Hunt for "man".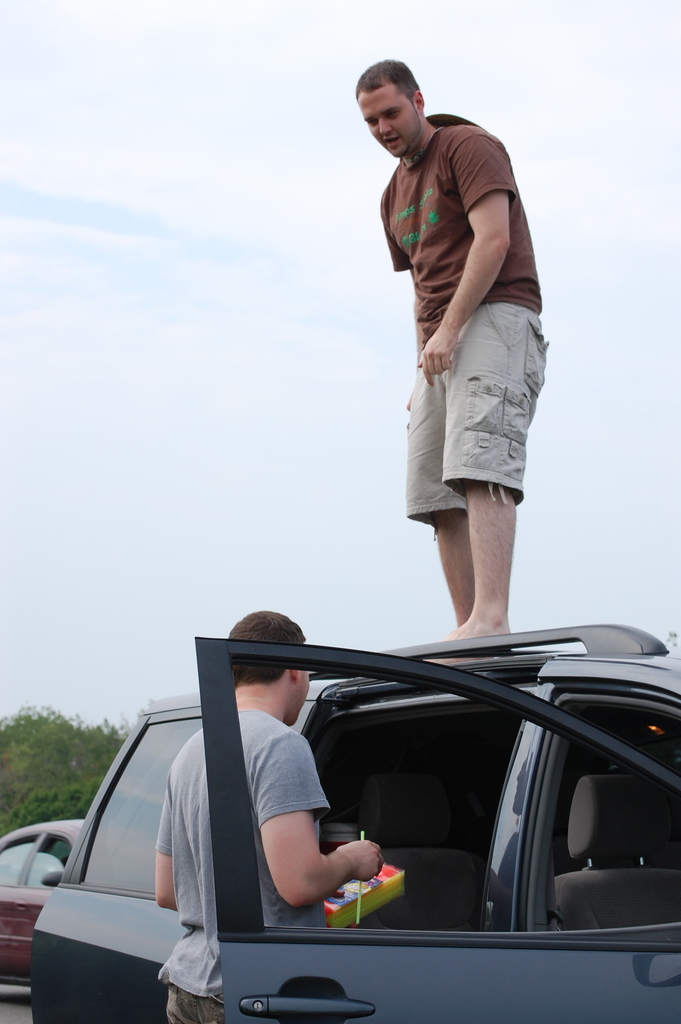
Hunted down at select_region(368, 59, 557, 625).
